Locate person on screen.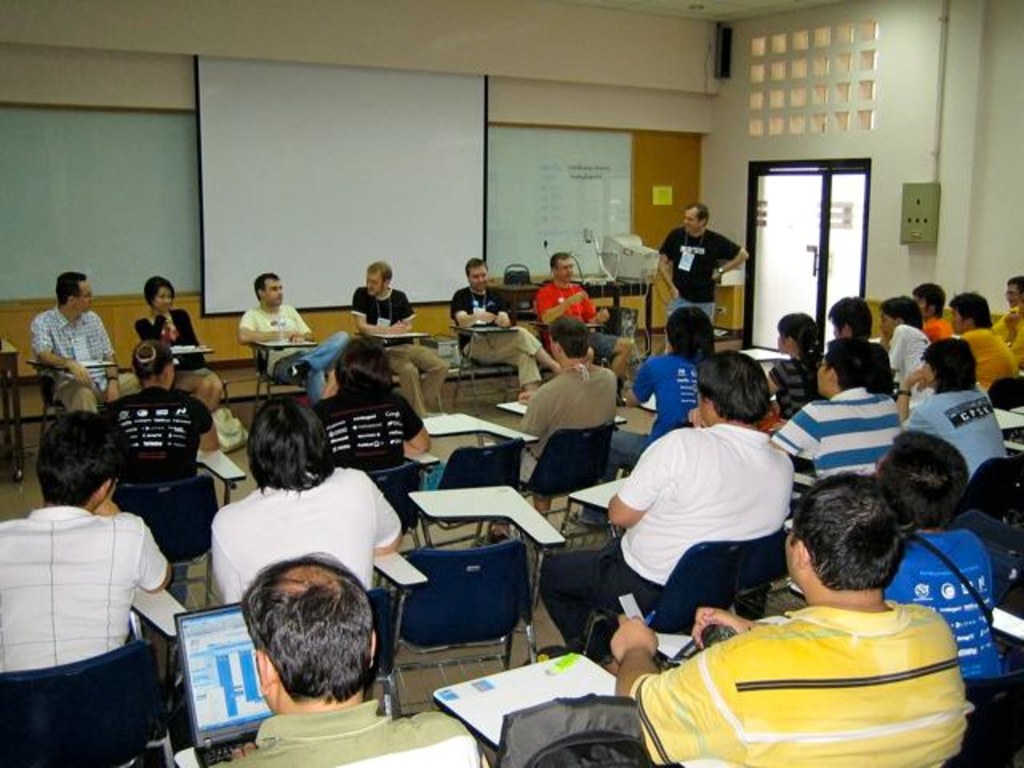
On screen at 27:270:139:413.
